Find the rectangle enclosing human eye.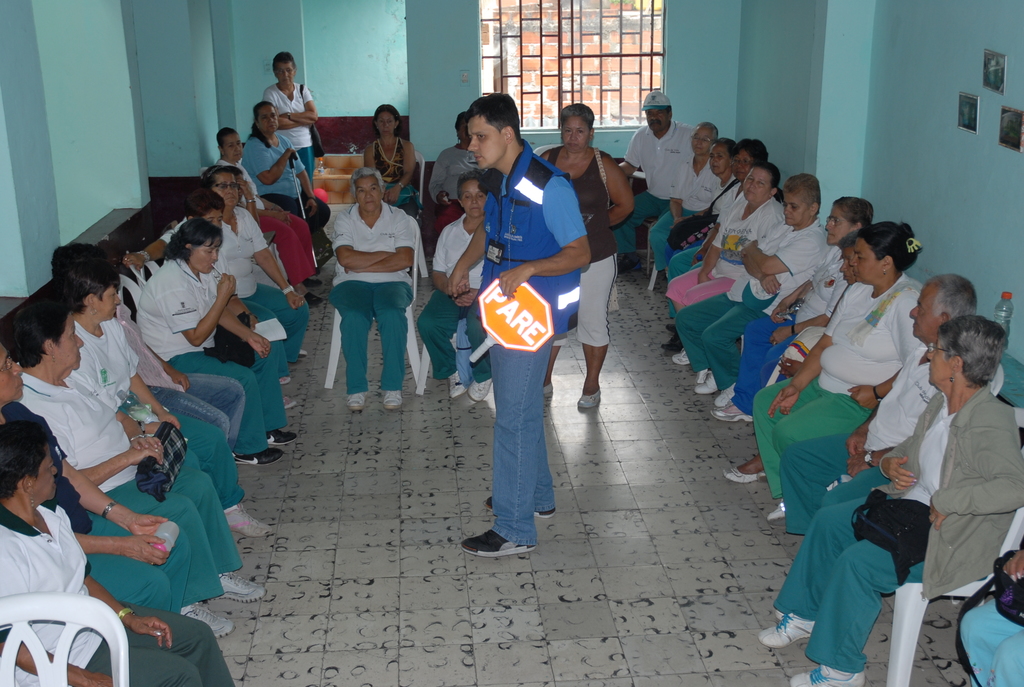
<region>757, 181, 764, 186</region>.
